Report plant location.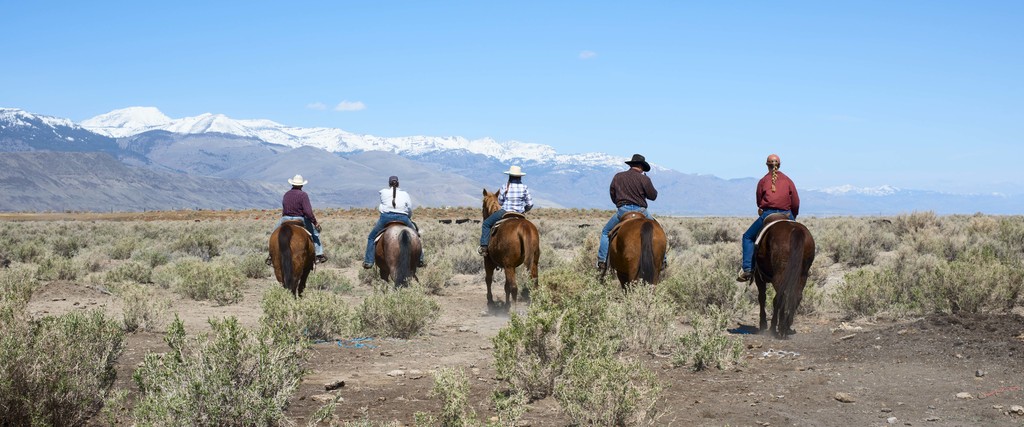
Report: bbox(665, 308, 754, 369).
